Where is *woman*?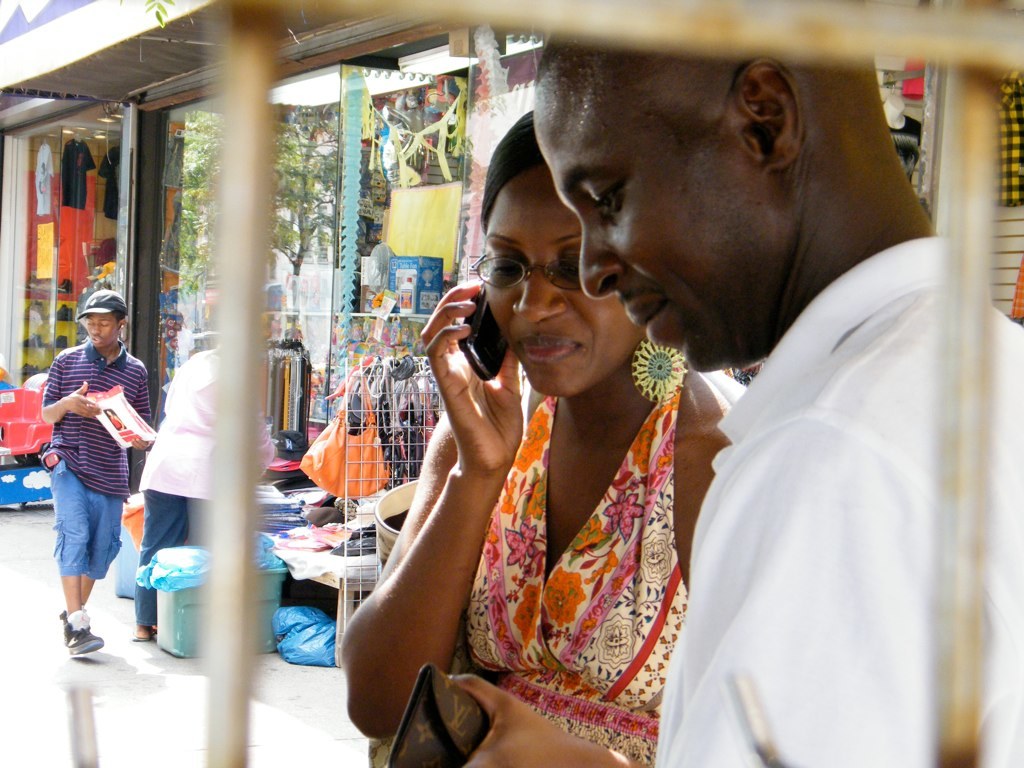
(left=136, top=340, right=273, bottom=639).
